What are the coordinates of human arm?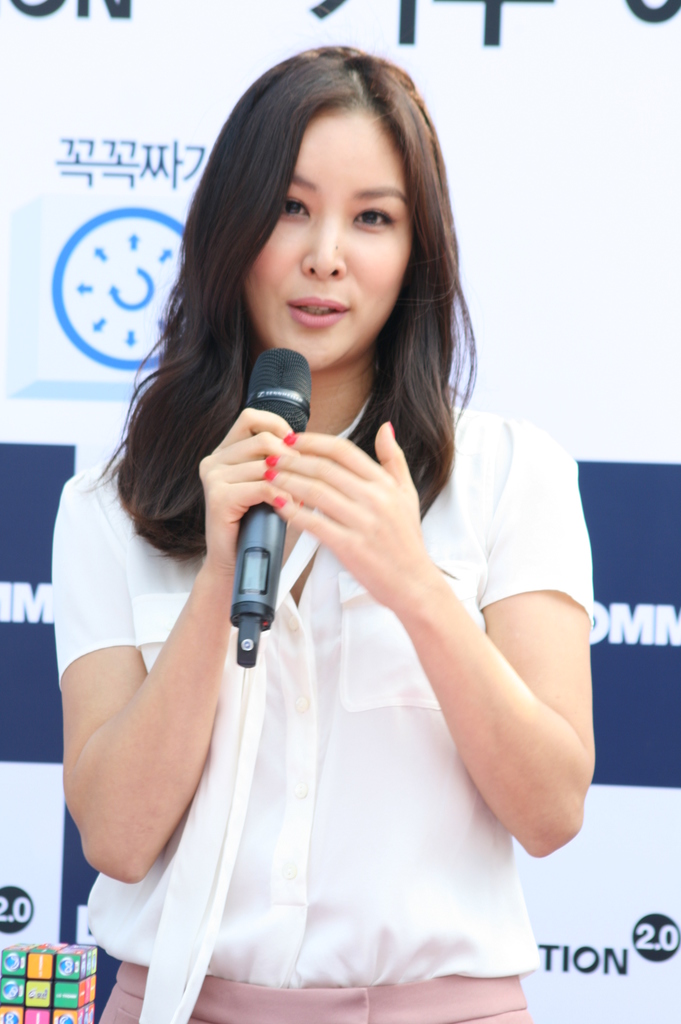
rect(267, 417, 591, 858).
